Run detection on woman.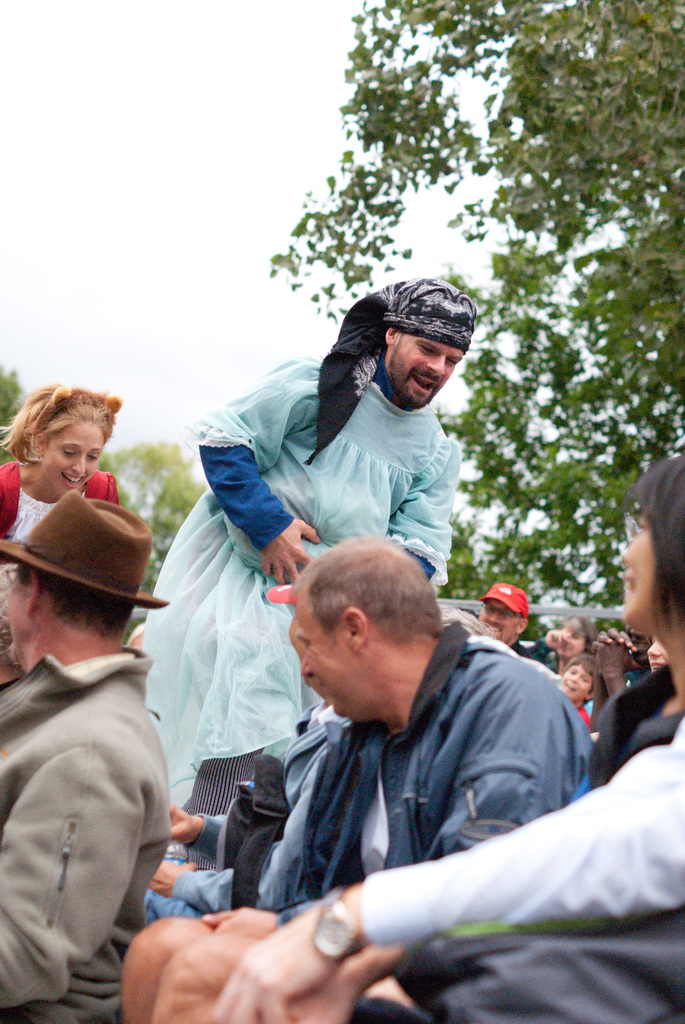
Result: (x1=216, y1=447, x2=684, y2=1023).
